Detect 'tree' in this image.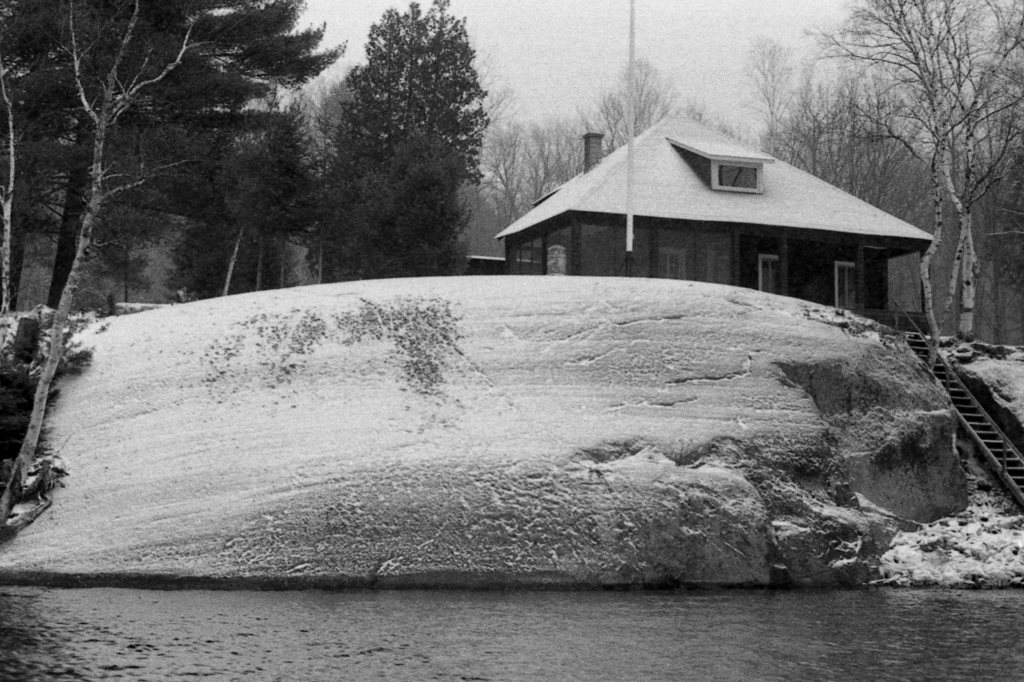
Detection: crop(961, 41, 1023, 346).
